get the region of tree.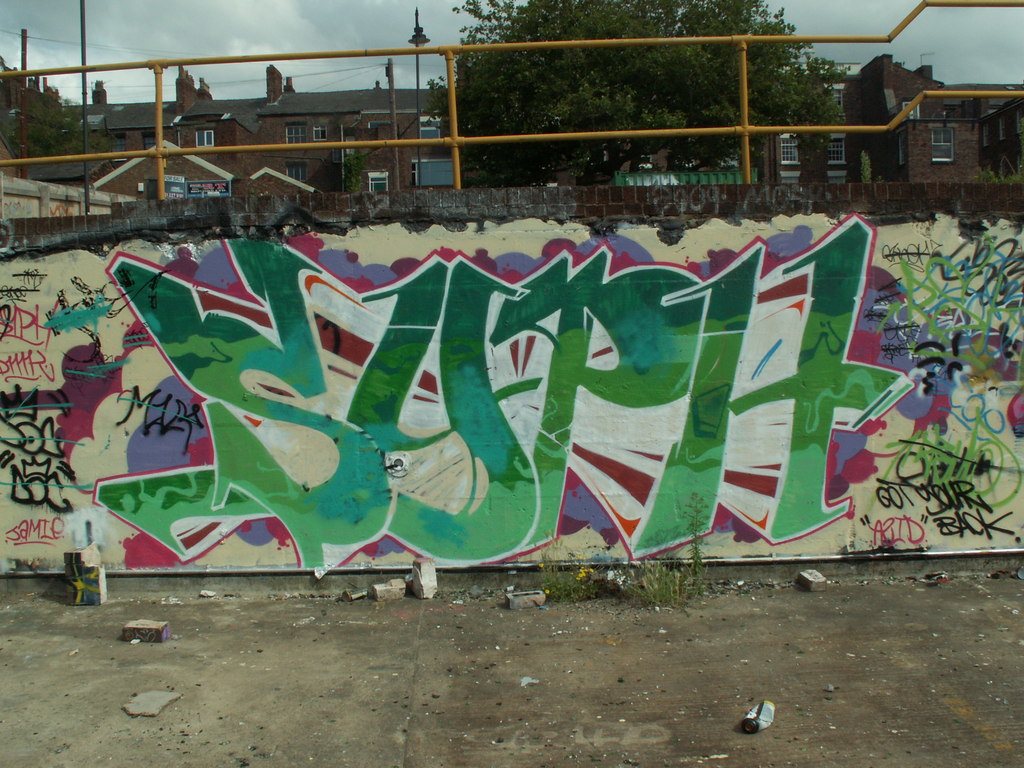
(x1=0, y1=65, x2=82, y2=166).
